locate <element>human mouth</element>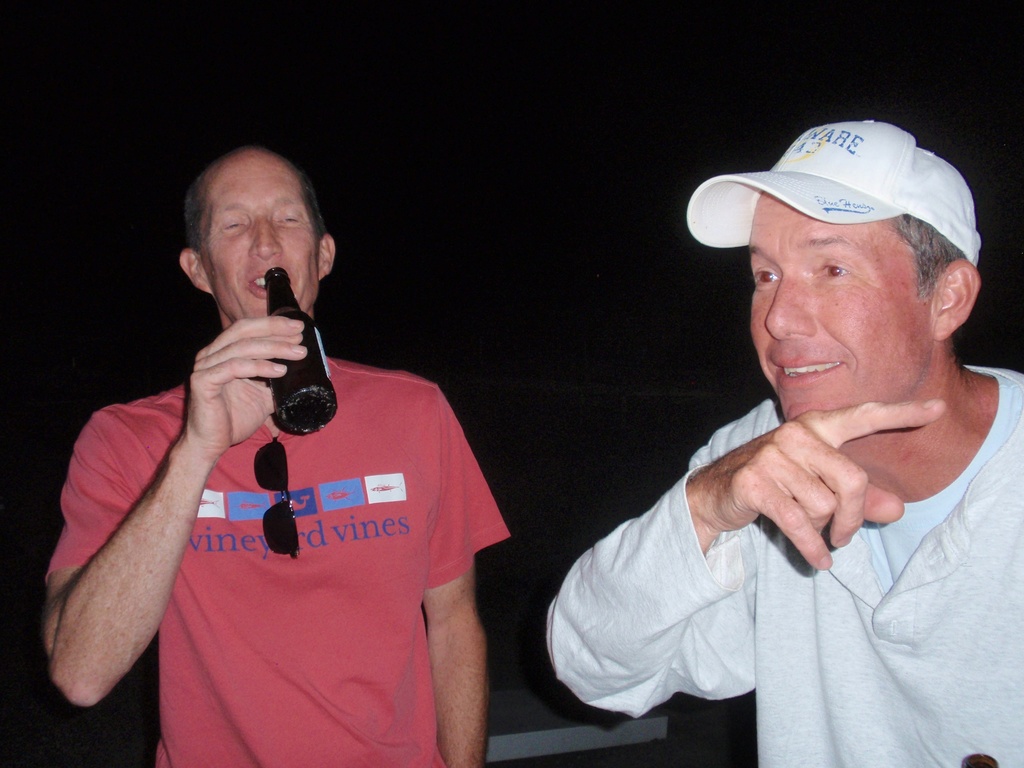
[x1=763, y1=343, x2=851, y2=396]
